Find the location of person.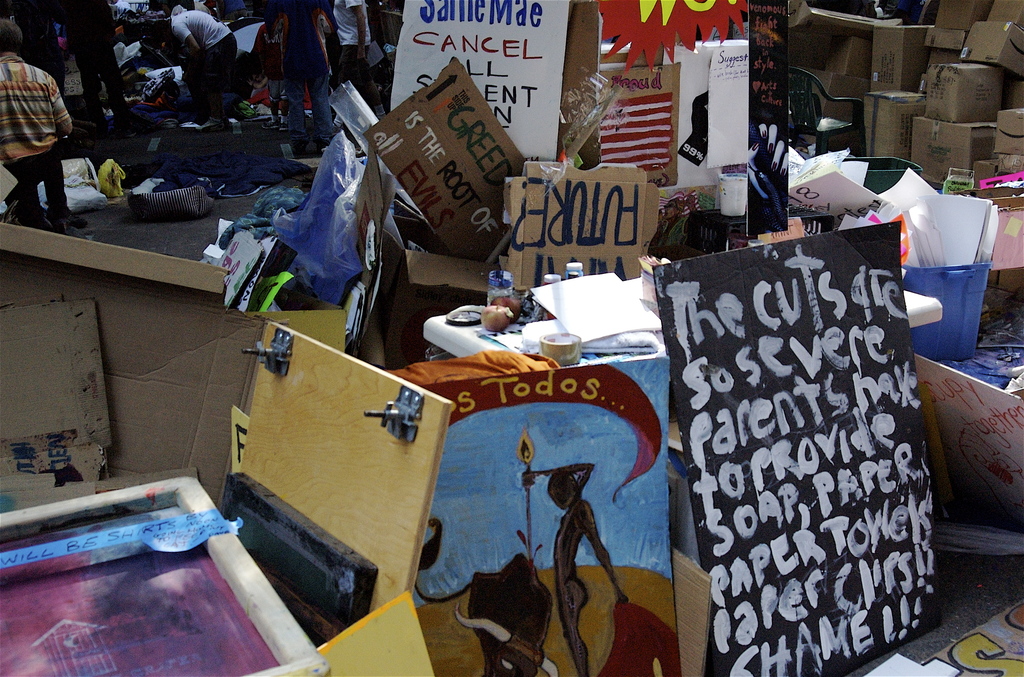
Location: box(141, 10, 241, 133).
